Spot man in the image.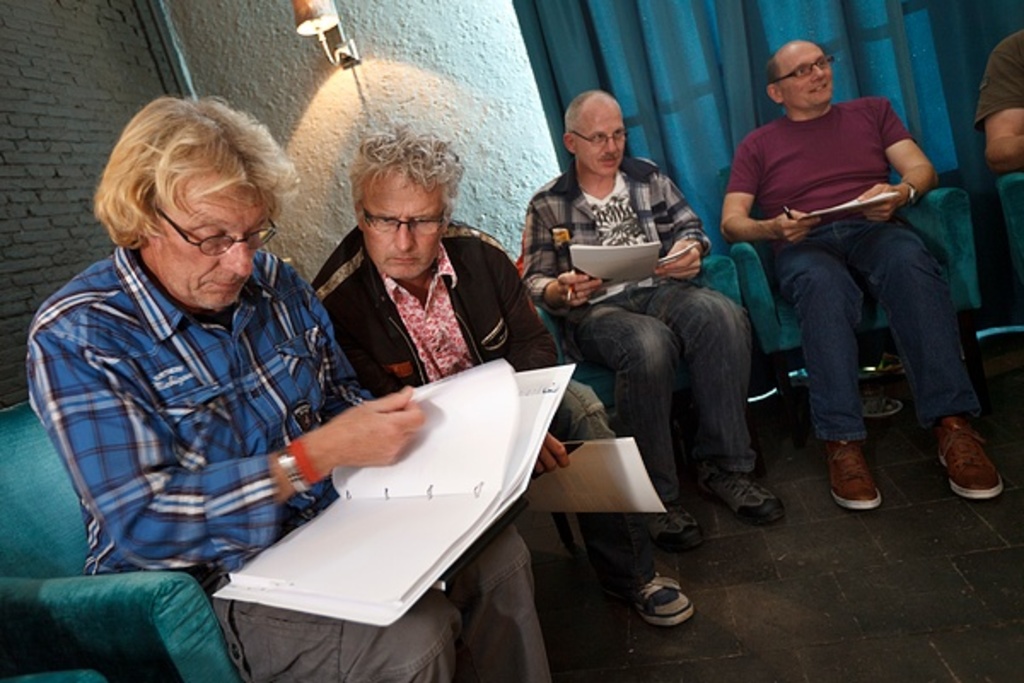
man found at (521,90,777,529).
